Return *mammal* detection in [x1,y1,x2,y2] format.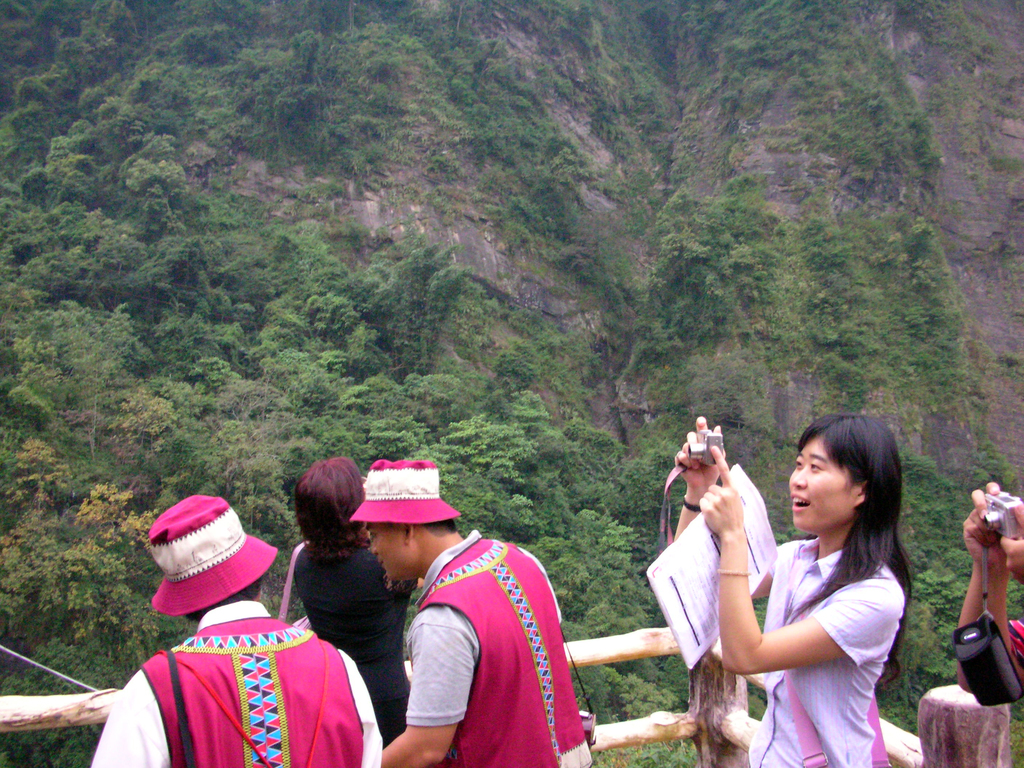
[676,412,918,767].
